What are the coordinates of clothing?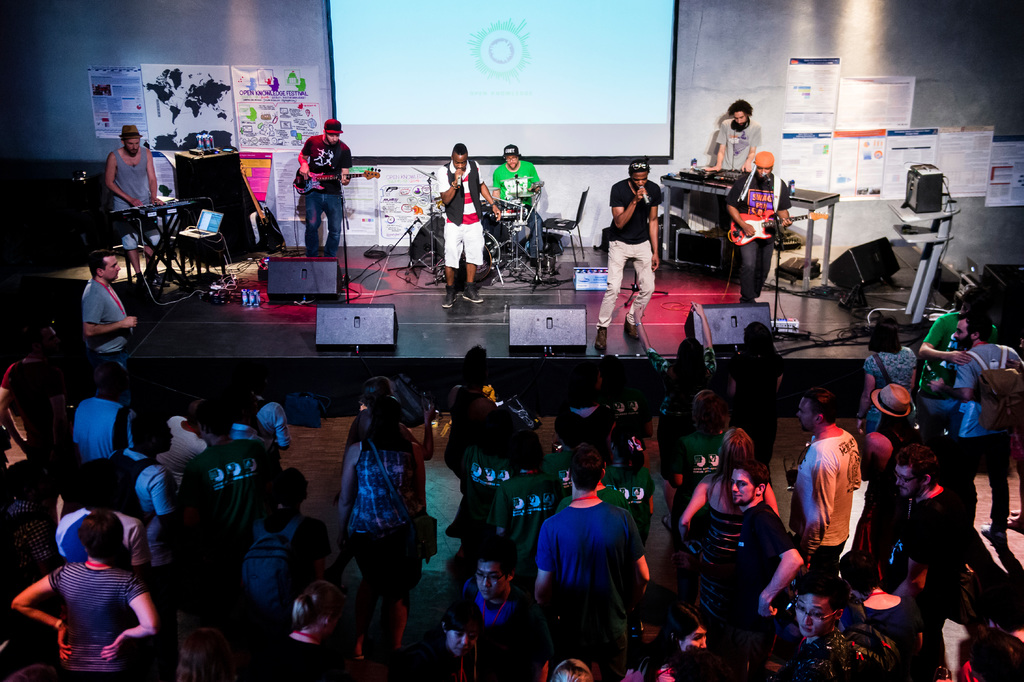
{"left": 81, "top": 271, "right": 134, "bottom": 403}.
